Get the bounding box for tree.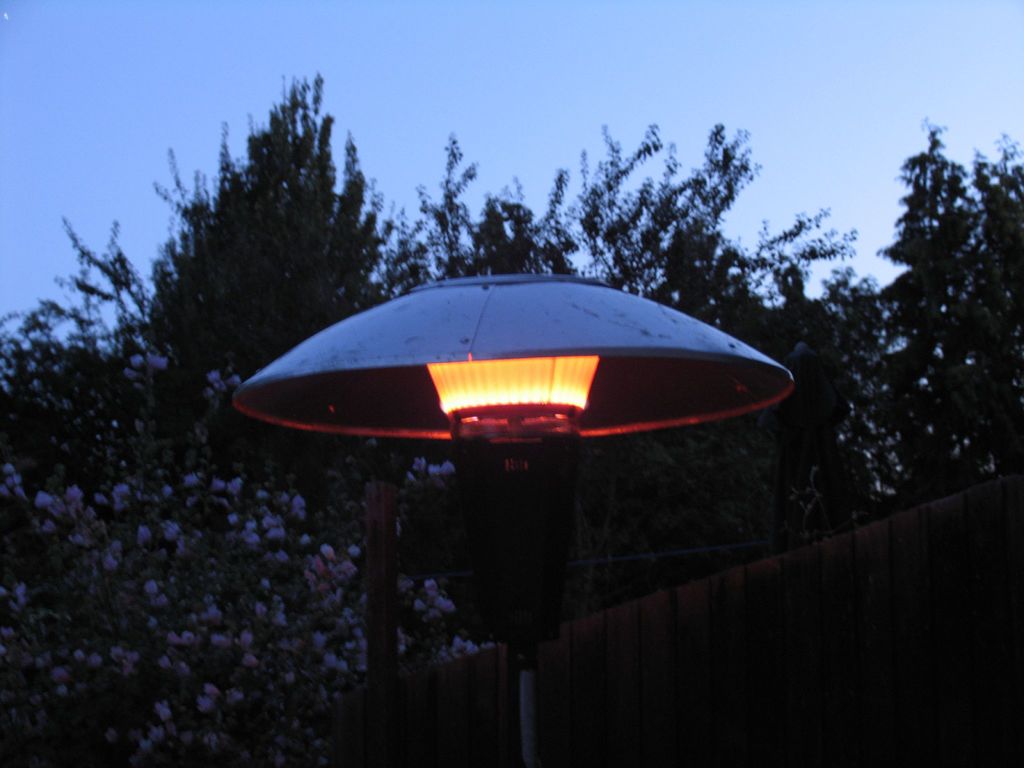
BBox(835, 92, 1014, 547).
